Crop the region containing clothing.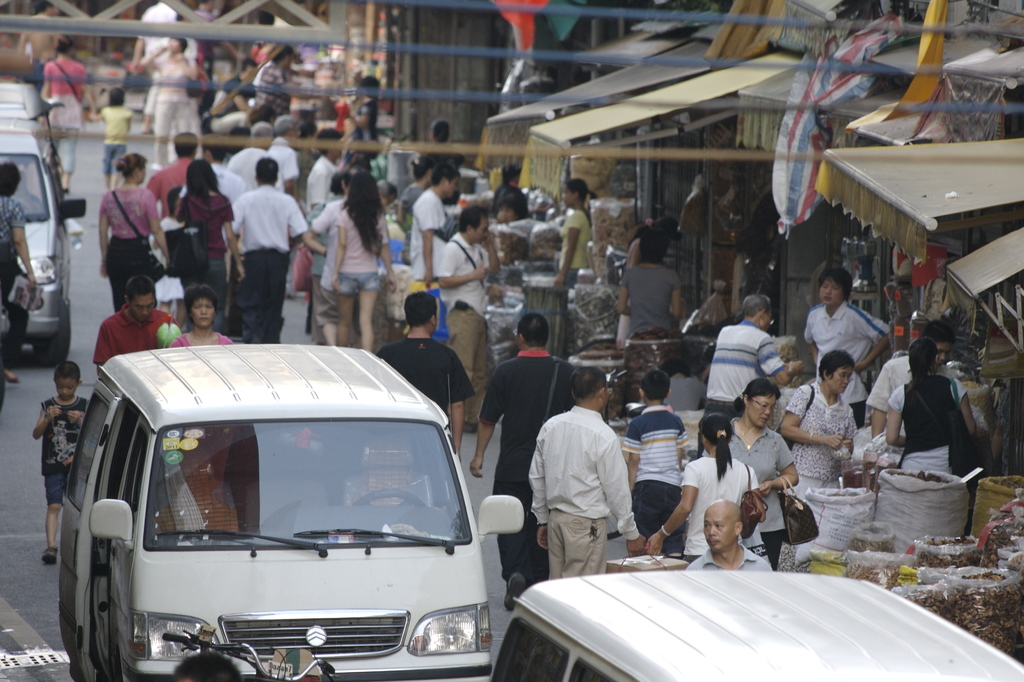
Crop region: (x1=174, y1=333, x2=224, y2=349).
